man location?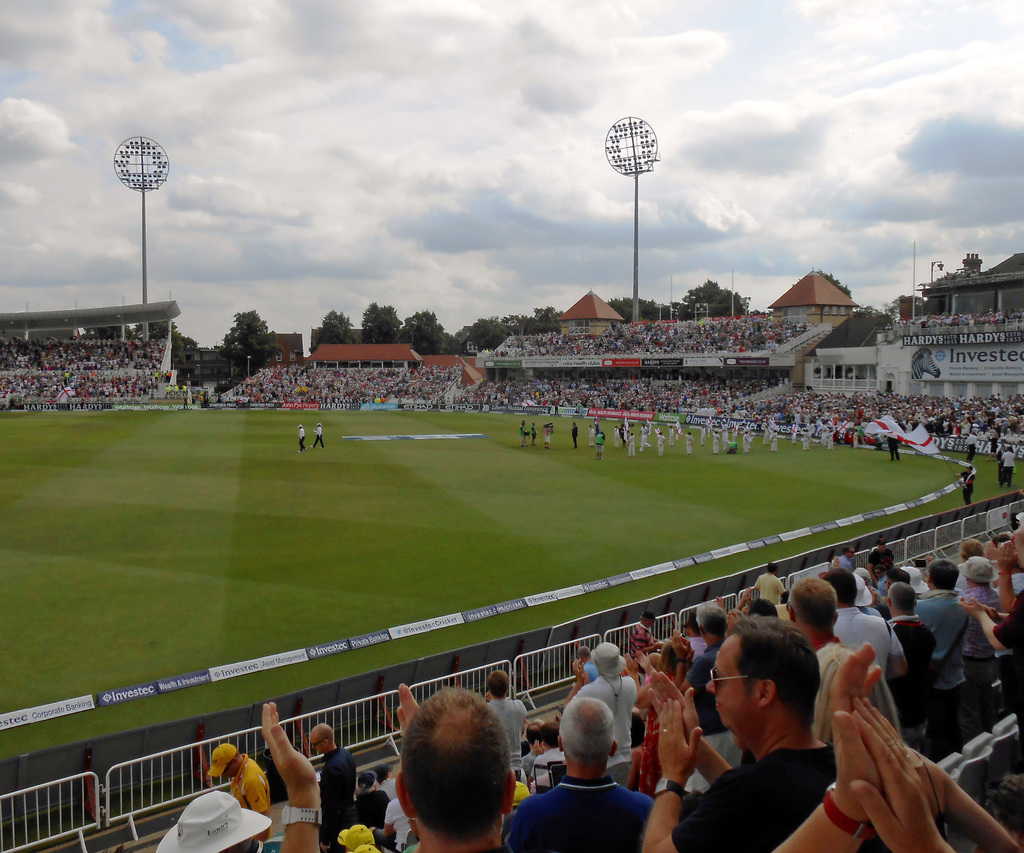
[x1=571, y1=420, x2=579, y2=449]
